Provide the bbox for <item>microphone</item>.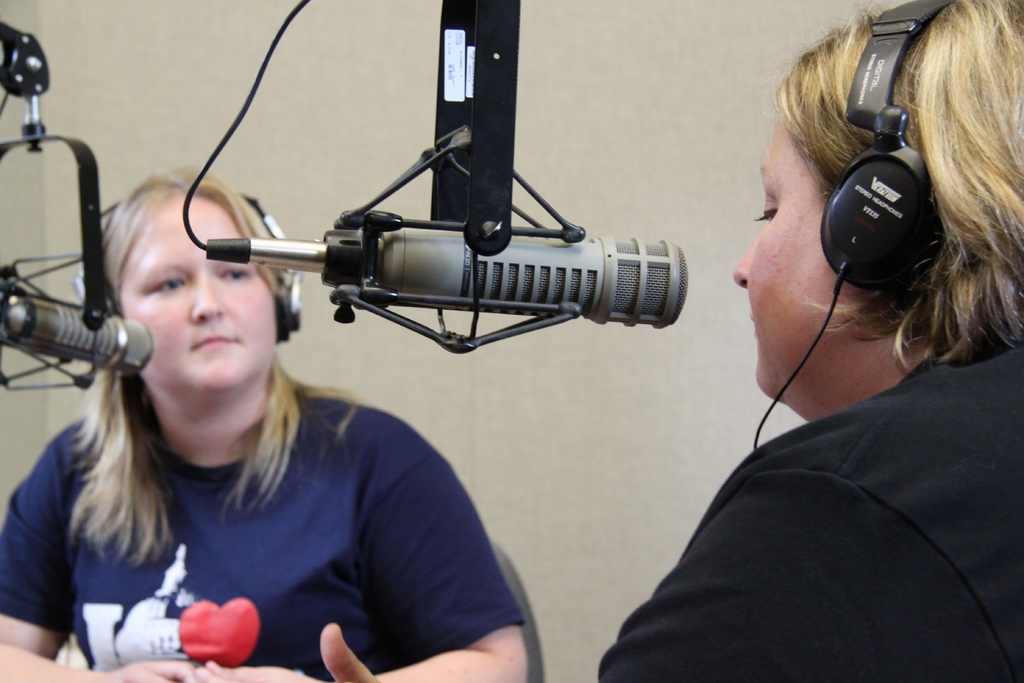
<box>321,227,688,329</box>.
